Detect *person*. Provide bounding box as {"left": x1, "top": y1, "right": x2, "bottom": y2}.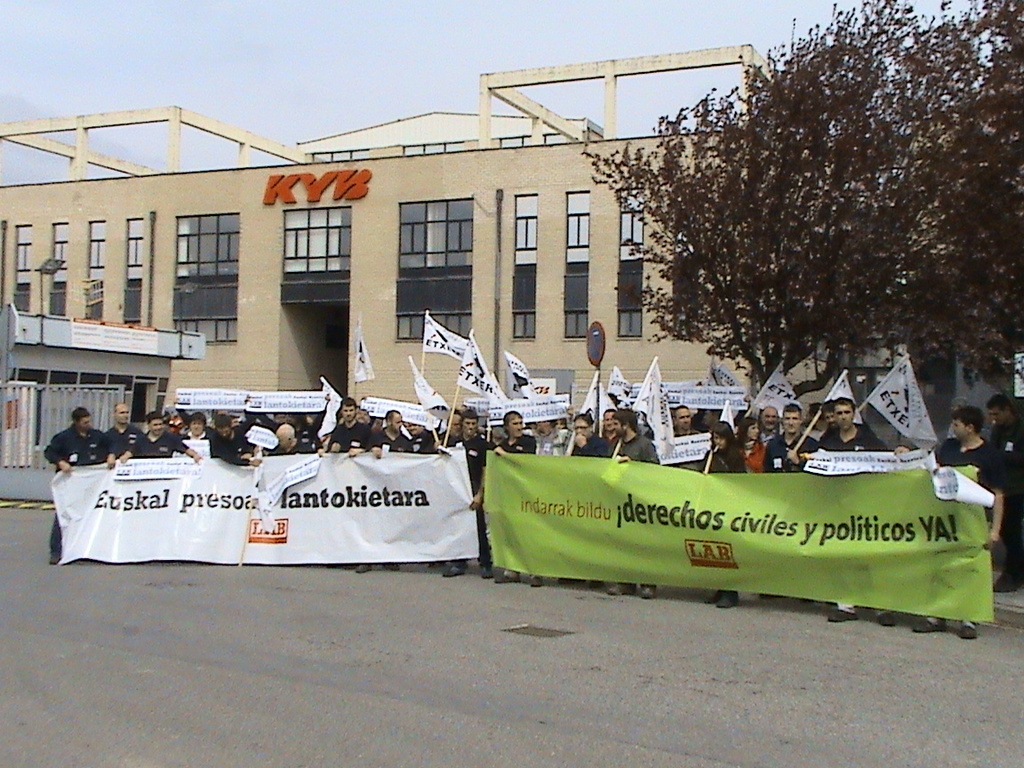
{"left": 602, "top": 404, "right": 654, "bottom": 600}.
